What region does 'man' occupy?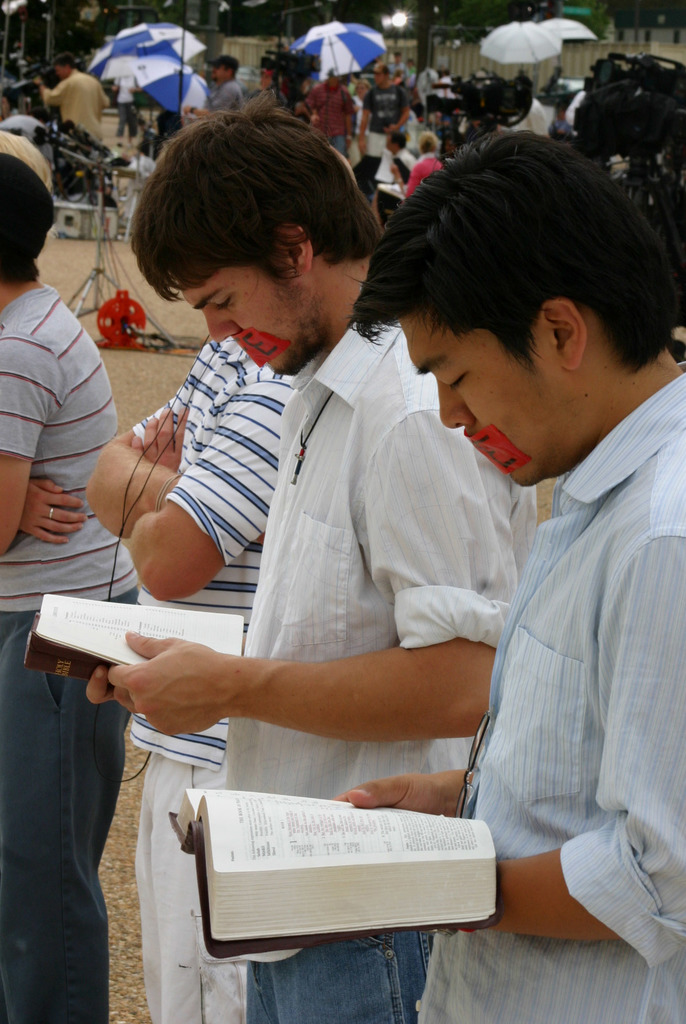
<box>0,153,141,1023</box>.
